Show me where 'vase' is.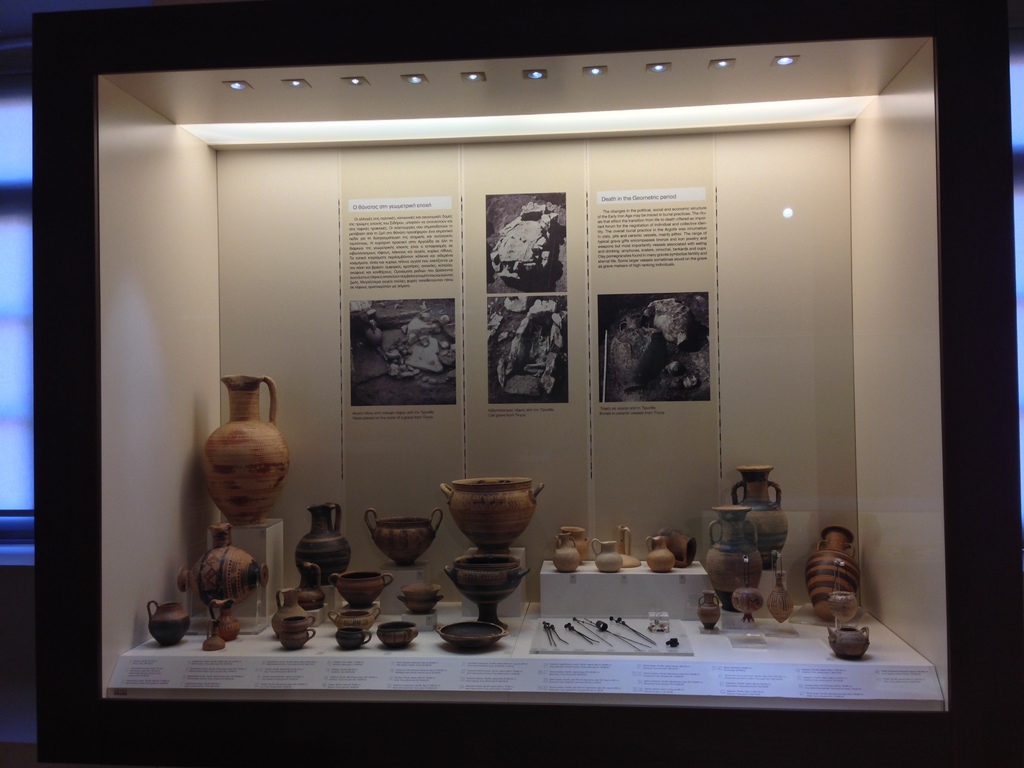
'vase' is at rect(728, 463, 792, 570).
